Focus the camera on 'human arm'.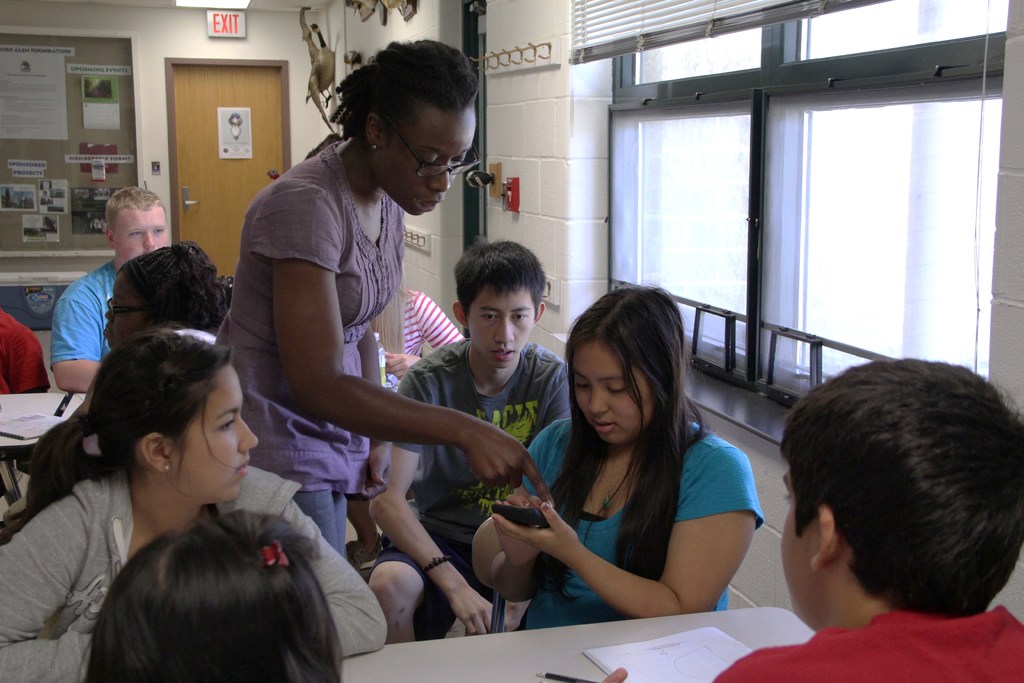
Focus region: box(580, 644, 801, 682).
